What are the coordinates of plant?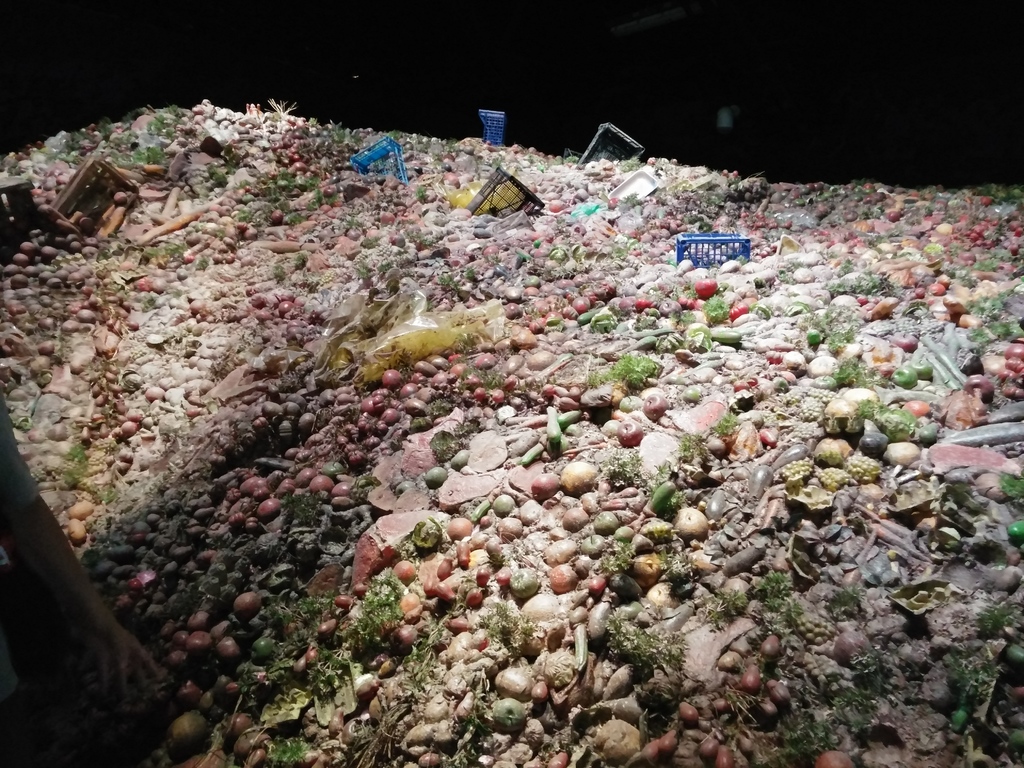
left=331, top=122, right=353, bottom=140.
